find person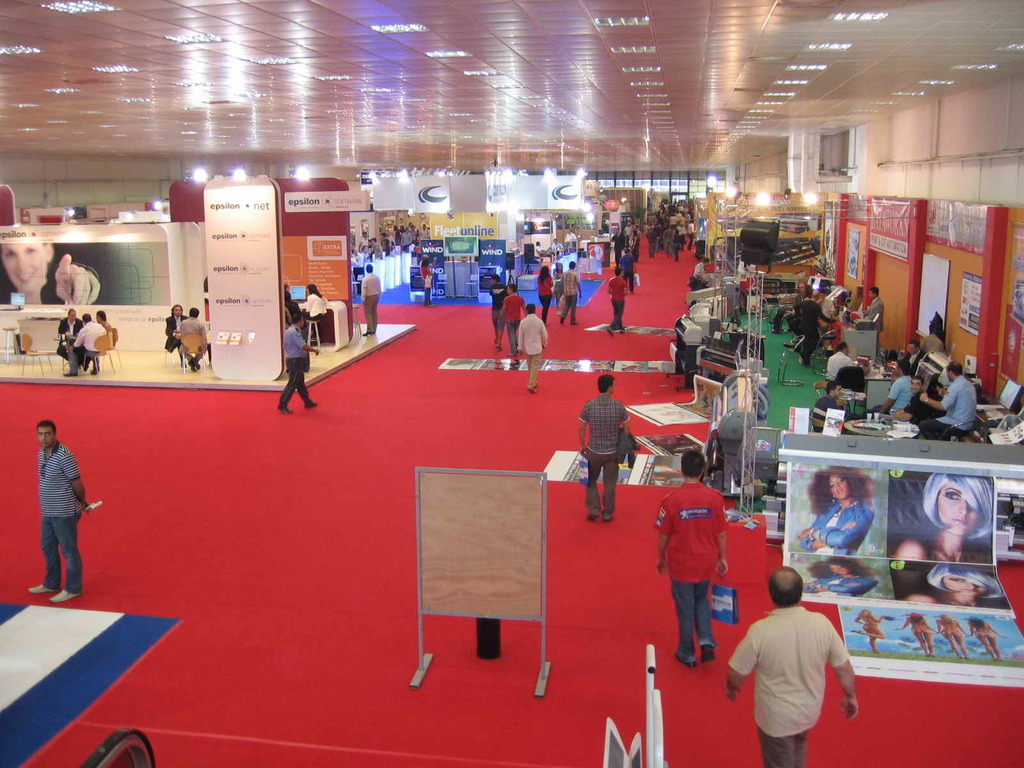
rect(793, 467, 875, 554)
